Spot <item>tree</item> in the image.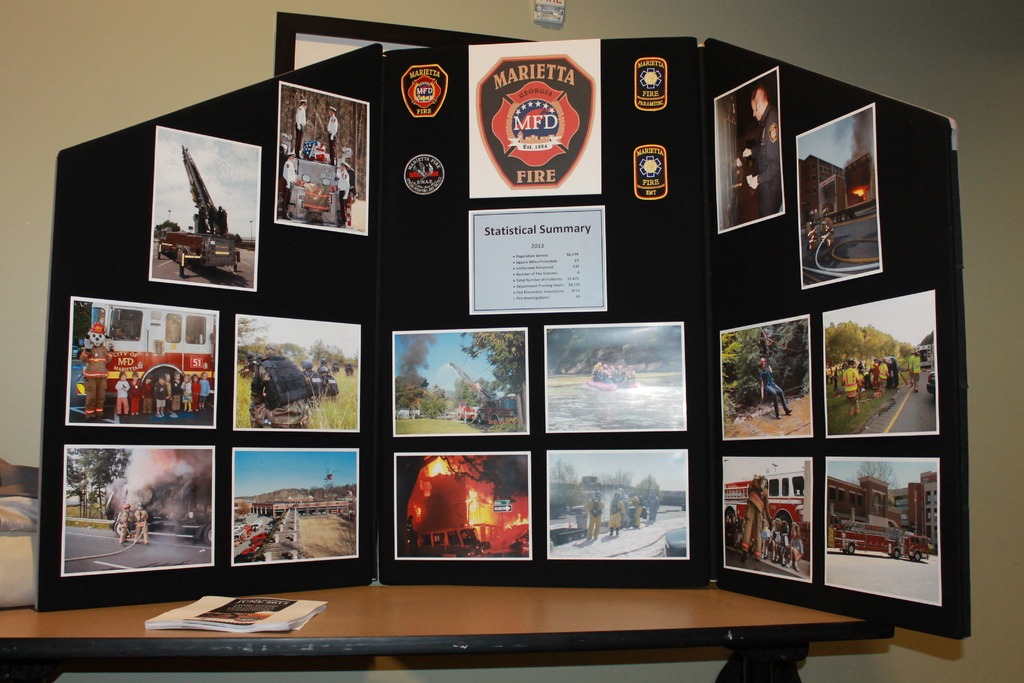
<item>tree</item> found at 716 330 765 425.
